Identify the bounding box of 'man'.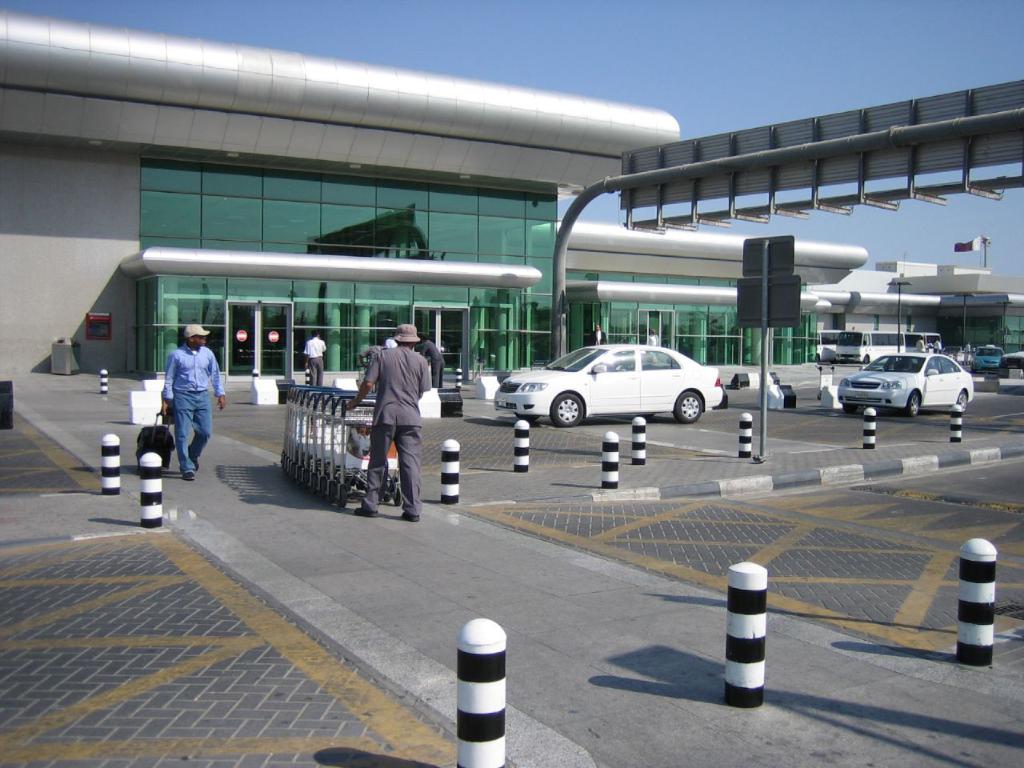
locate(302, 325, 322, 390).
